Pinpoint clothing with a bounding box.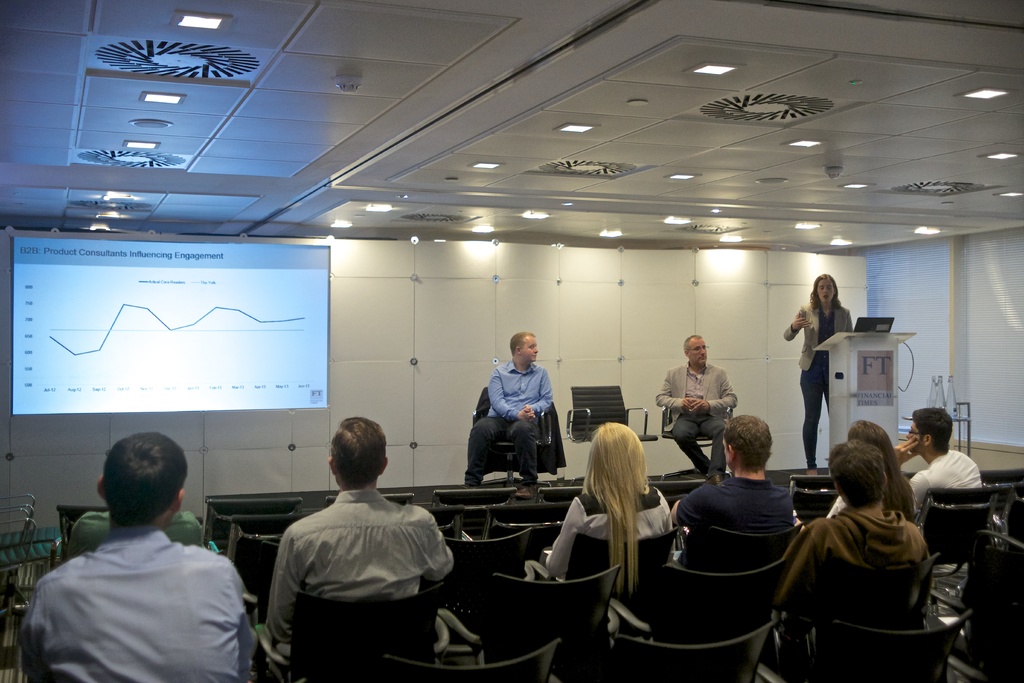
left=908, top=446, right=984, bottom=520.
